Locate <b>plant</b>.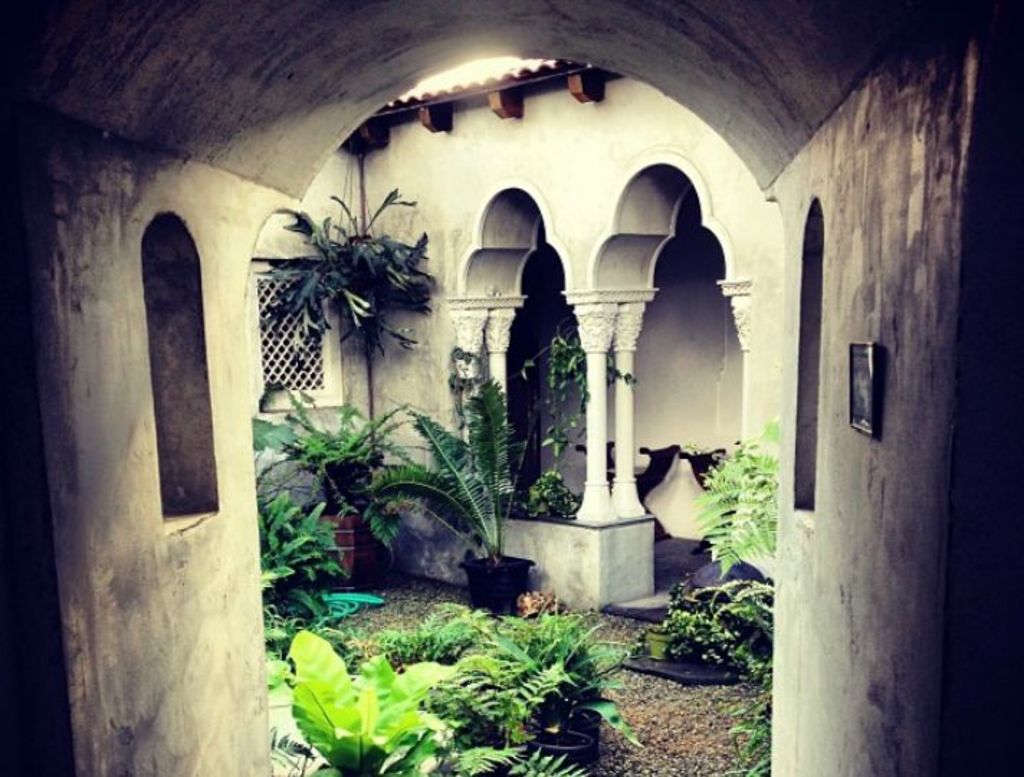
Bounding box: box(249, 404, 397, 685).
